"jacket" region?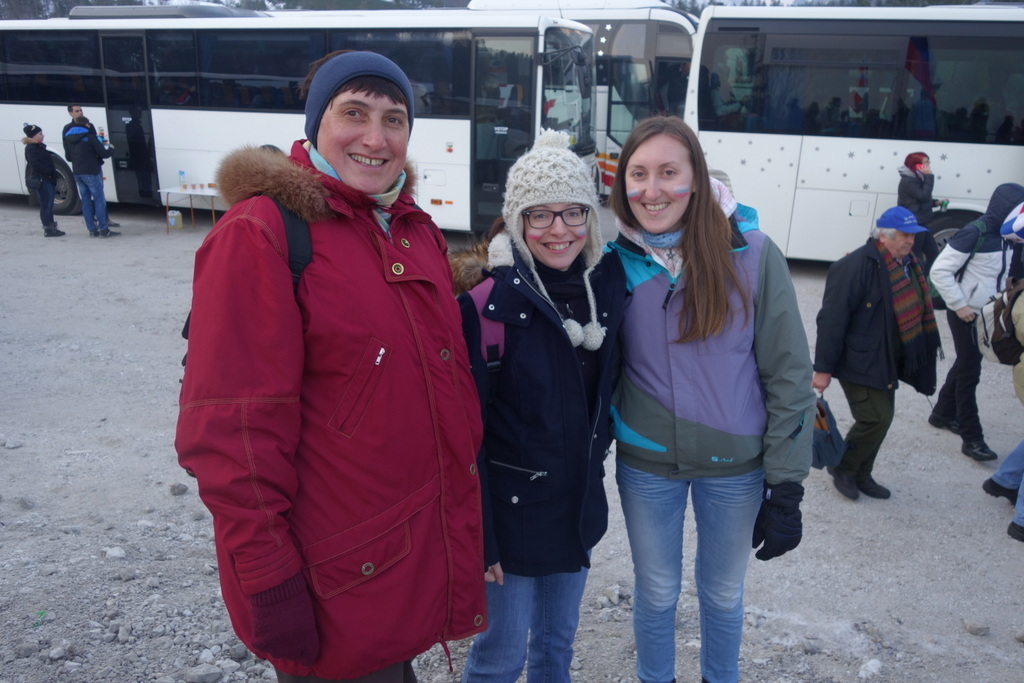
locate(168, 108, 492, 651)
